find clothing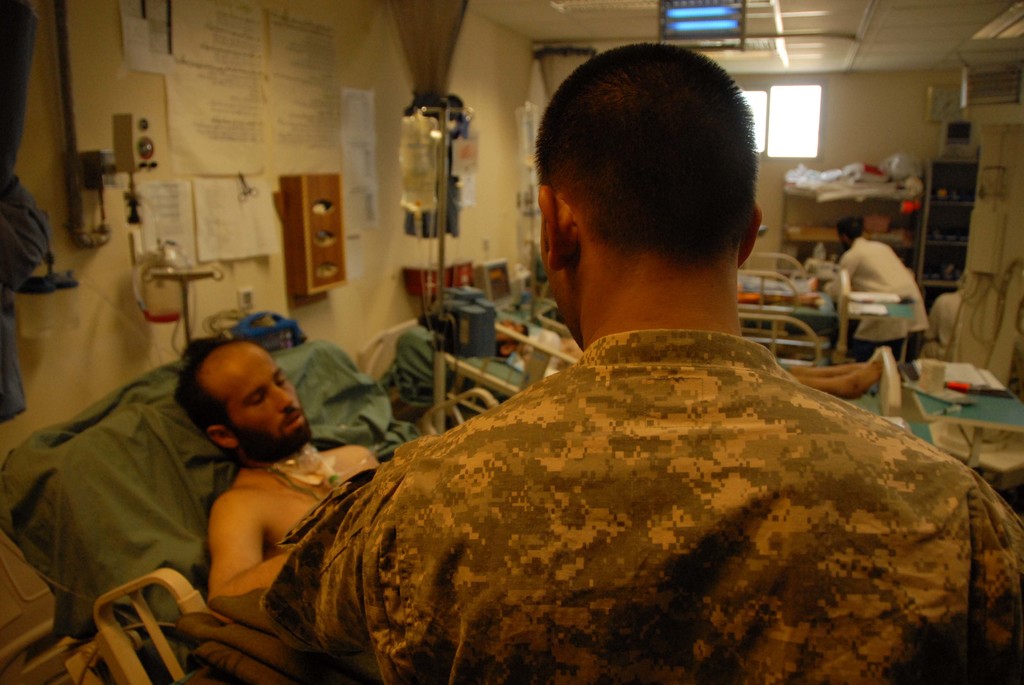
crop(836, 228, 927, 362)
